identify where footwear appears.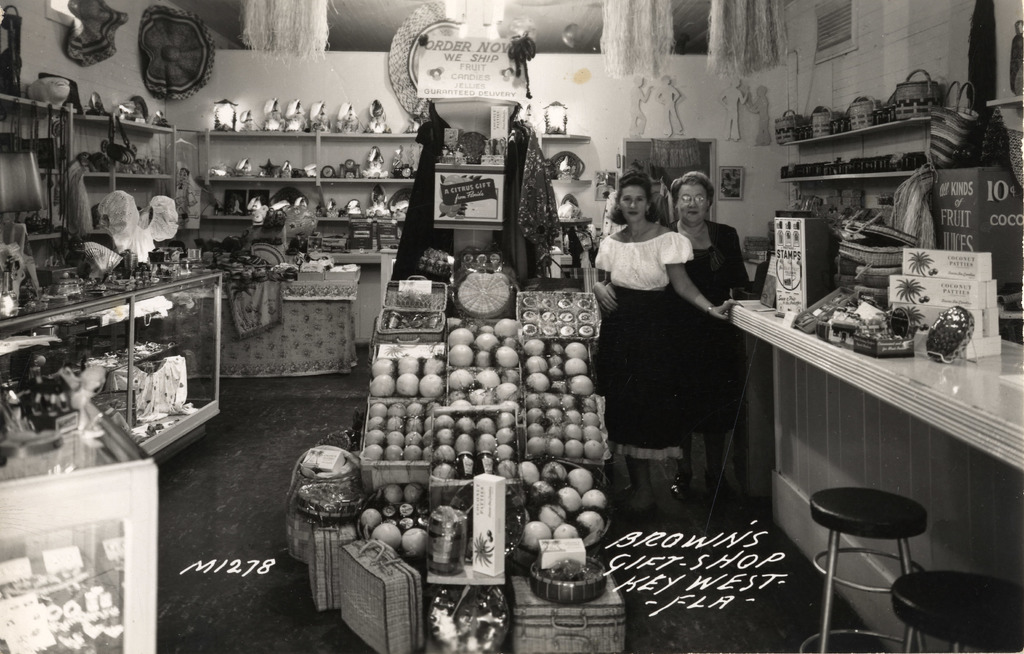
Appears at 701/464/732/500.
